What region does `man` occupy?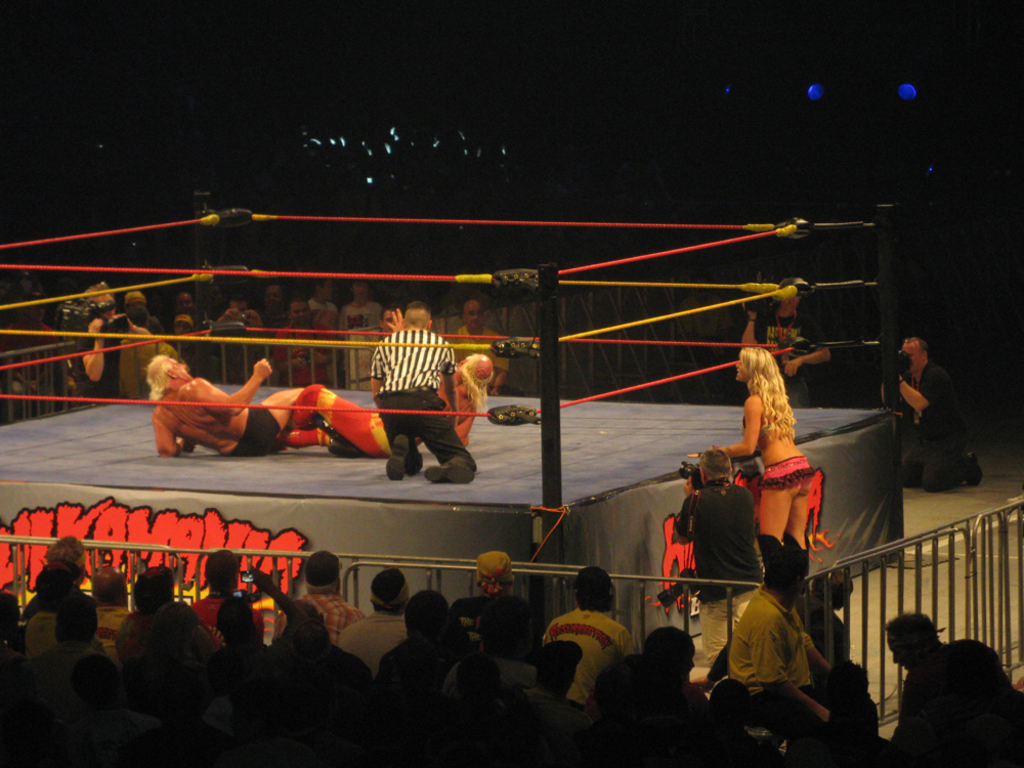
x1=280 y1=351 x2=501 y2=466.
